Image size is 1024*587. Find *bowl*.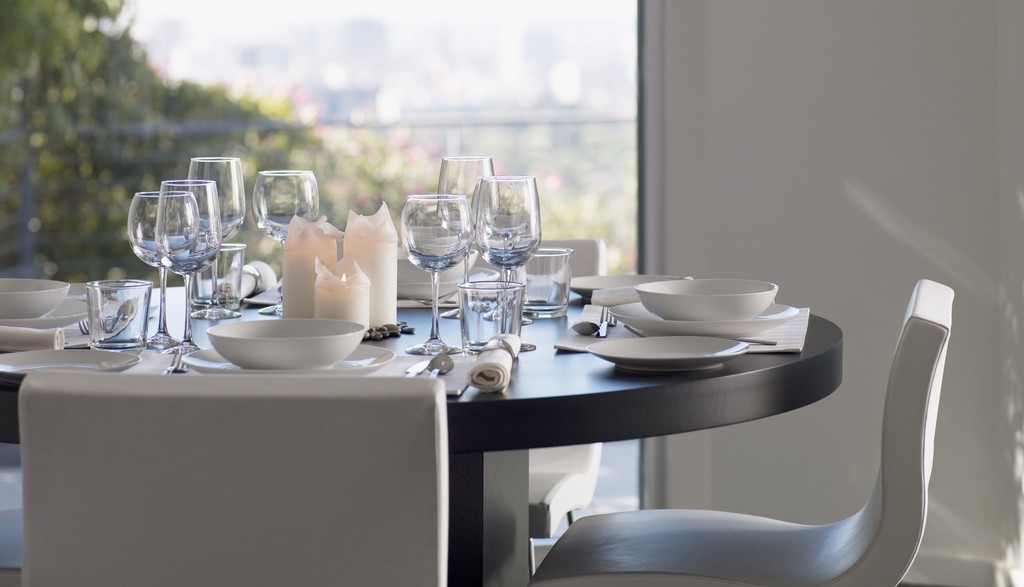
0, 277, 68, 320.
